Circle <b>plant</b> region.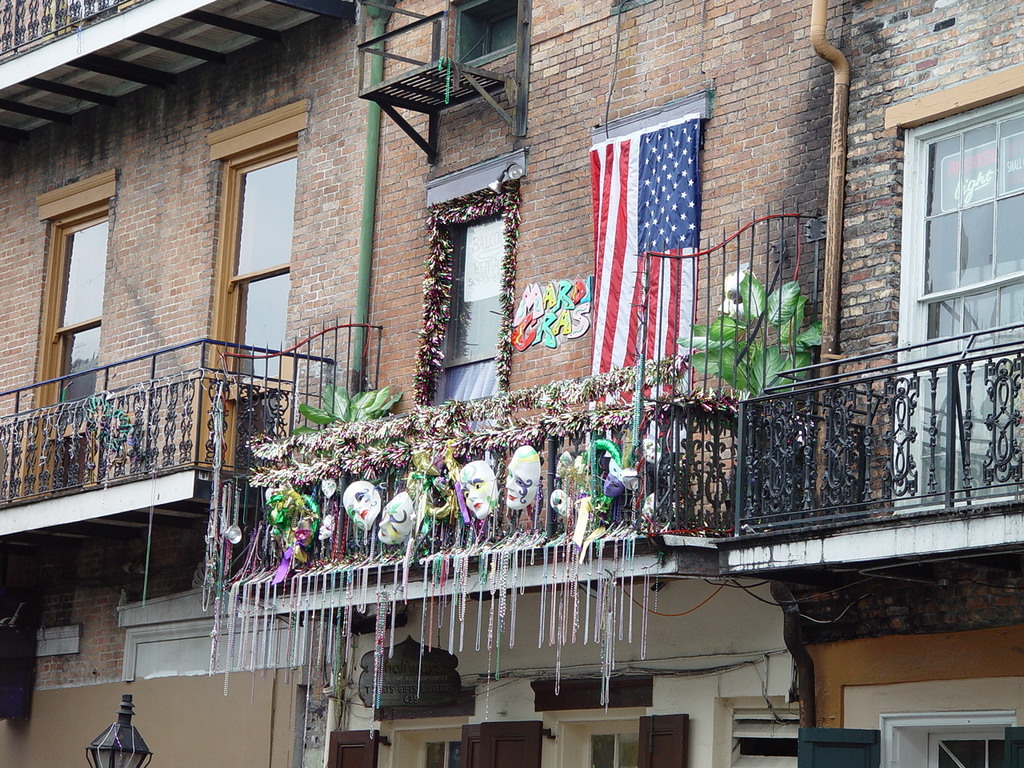
Region: left=290, top=382, right=401, bottom=449.
